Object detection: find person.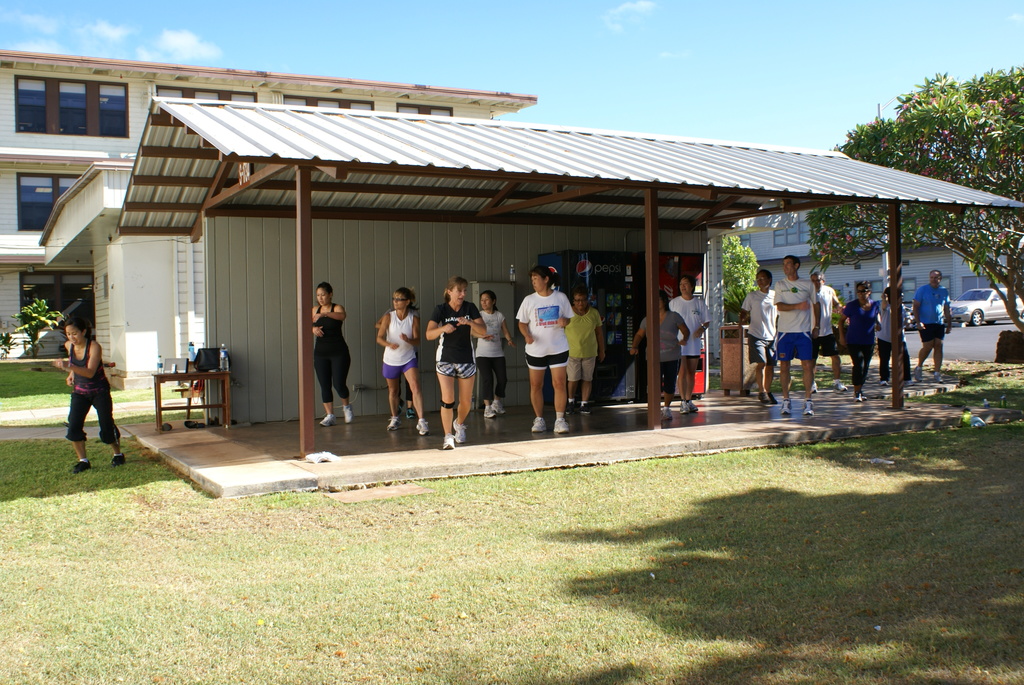
566/288/607/417.
